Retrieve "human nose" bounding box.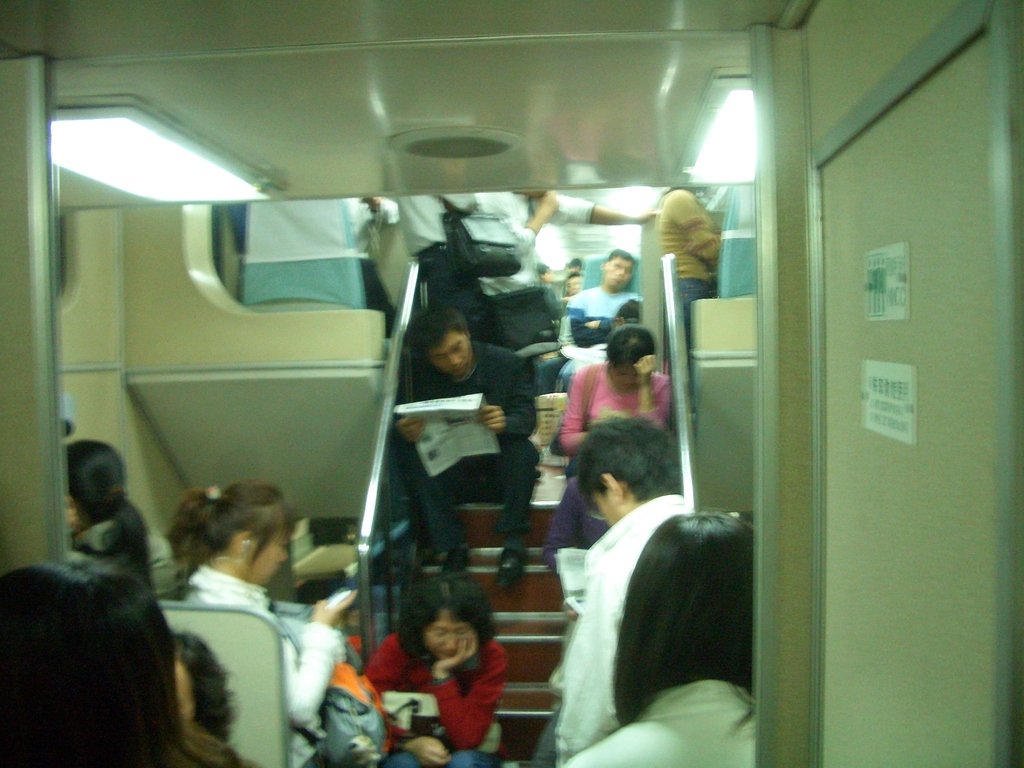
Bounding box: (x1=277, y1=550, x2=294, y2=561).
